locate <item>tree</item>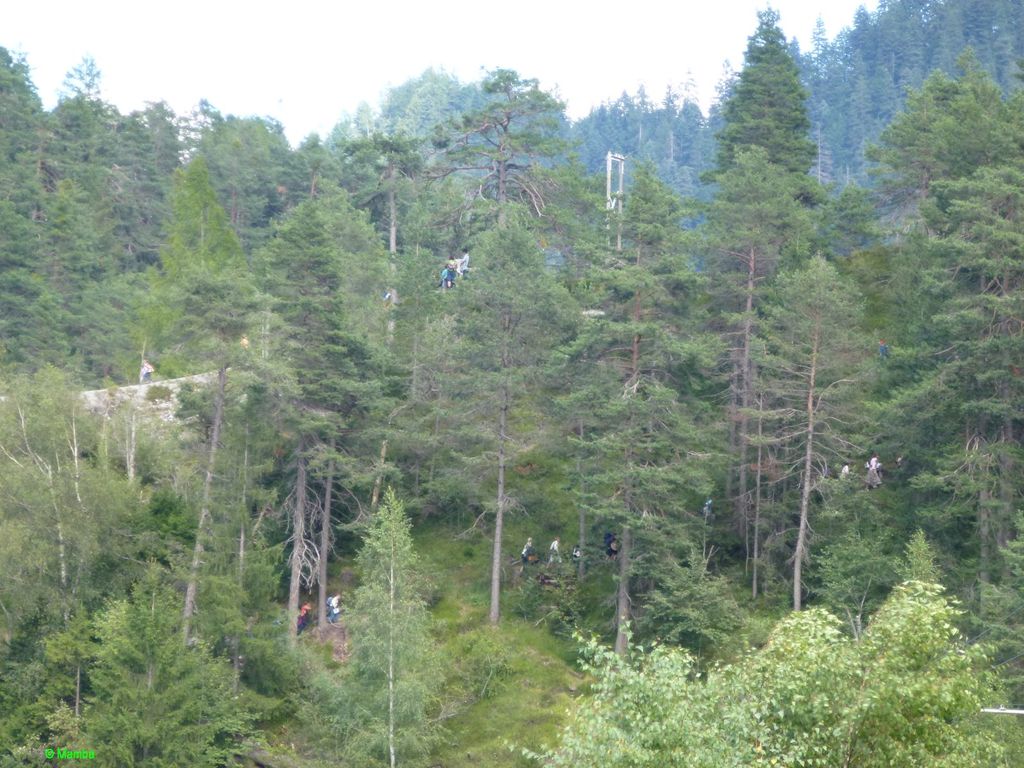
box=[631, 70, 668, 182]
